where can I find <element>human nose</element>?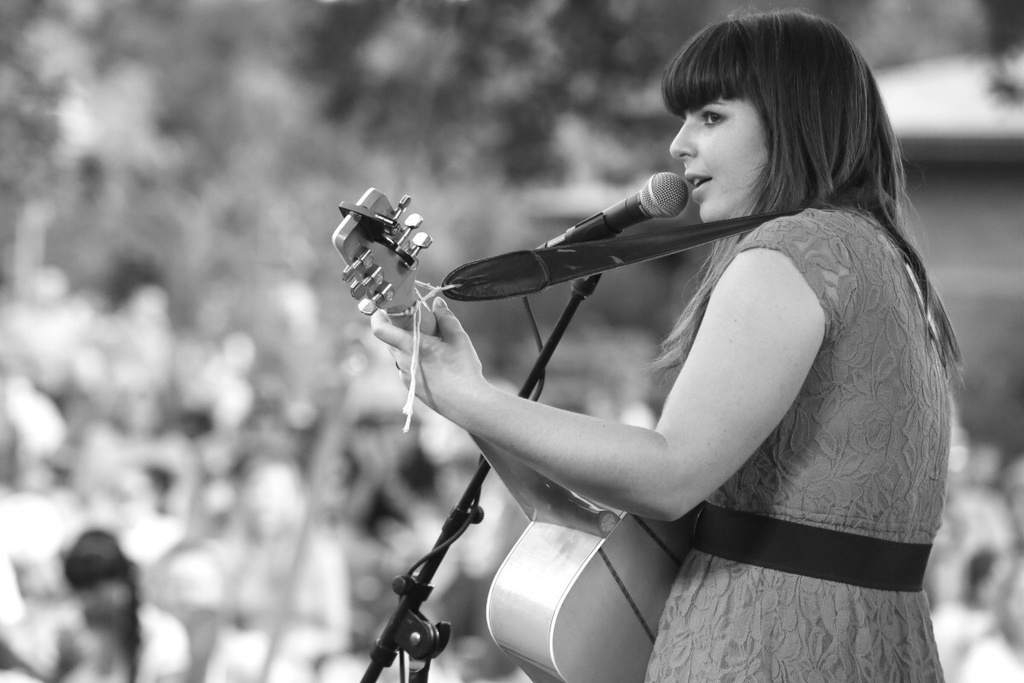
You can find it at (x1=667, y1=117, x2=696, y2=162).
